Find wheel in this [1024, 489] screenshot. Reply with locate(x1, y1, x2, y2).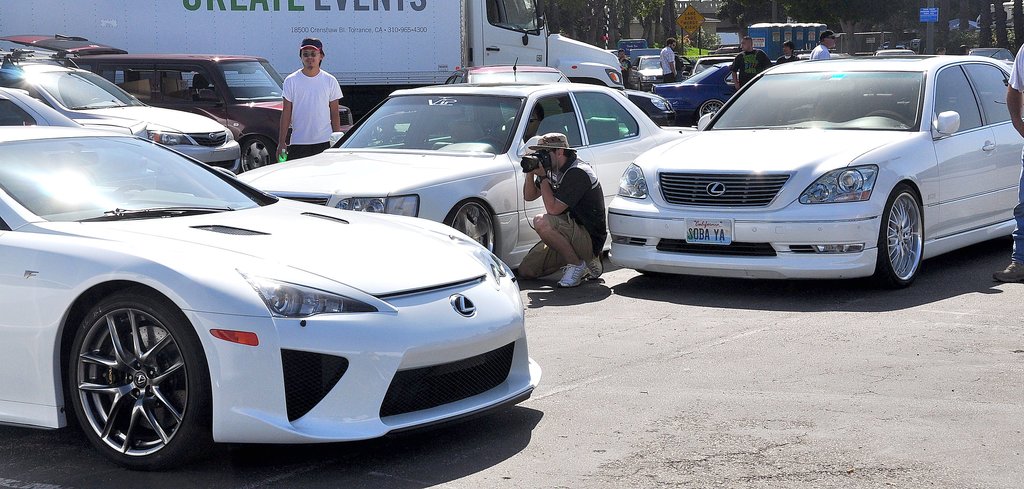
locate(234, 134, 277, 168).
